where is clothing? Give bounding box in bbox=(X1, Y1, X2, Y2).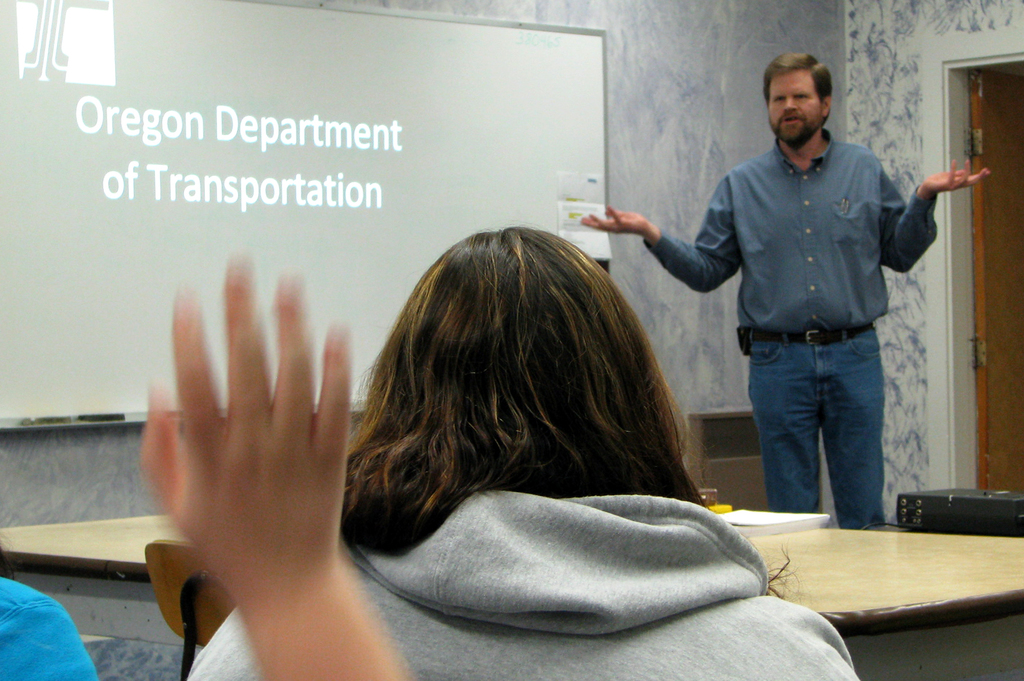
bbox=(184, 487, 856, 680).
